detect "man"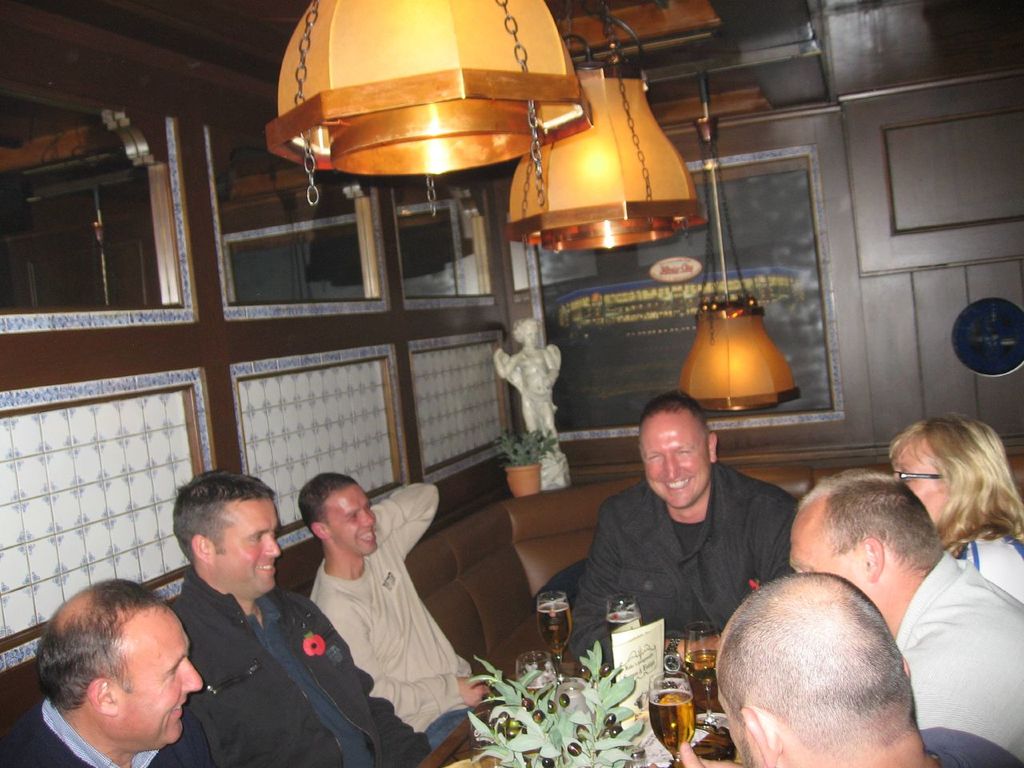
locate(296, 471, 493, 751)
